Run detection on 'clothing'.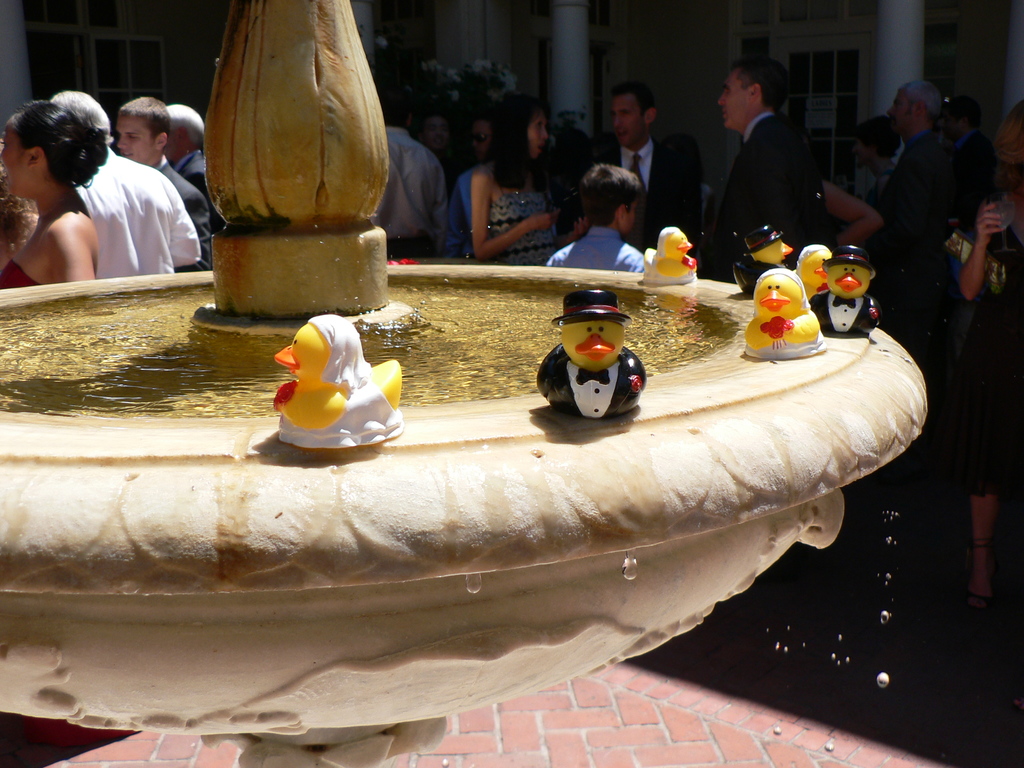
Result: region(872, 132, 960, 338).
